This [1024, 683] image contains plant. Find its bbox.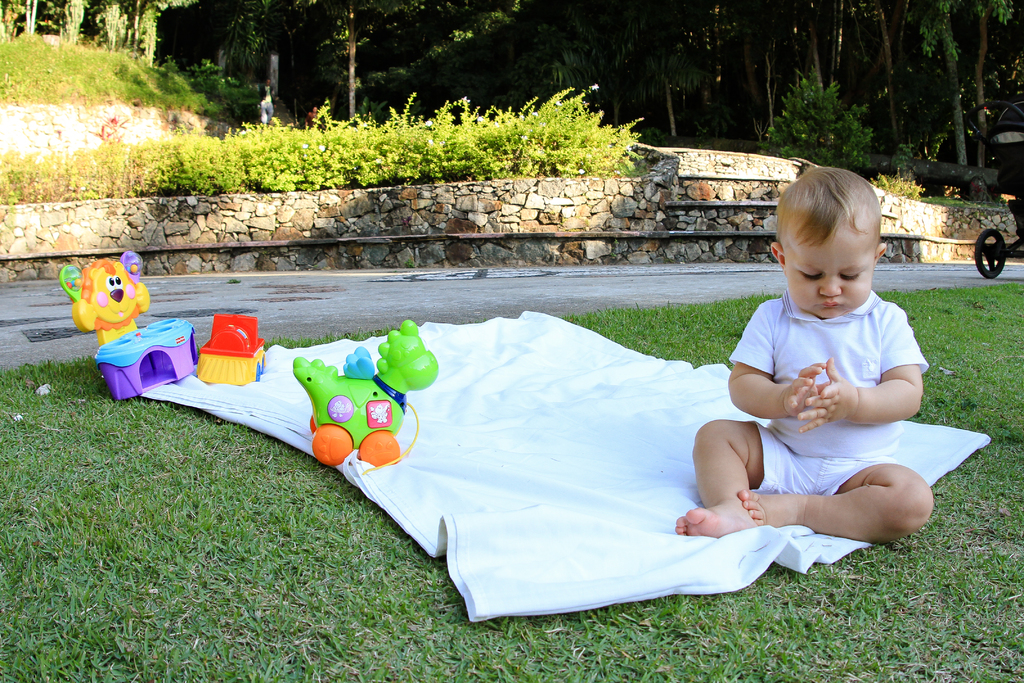
x1=905, y1=187, x2=1007, y2=211.
